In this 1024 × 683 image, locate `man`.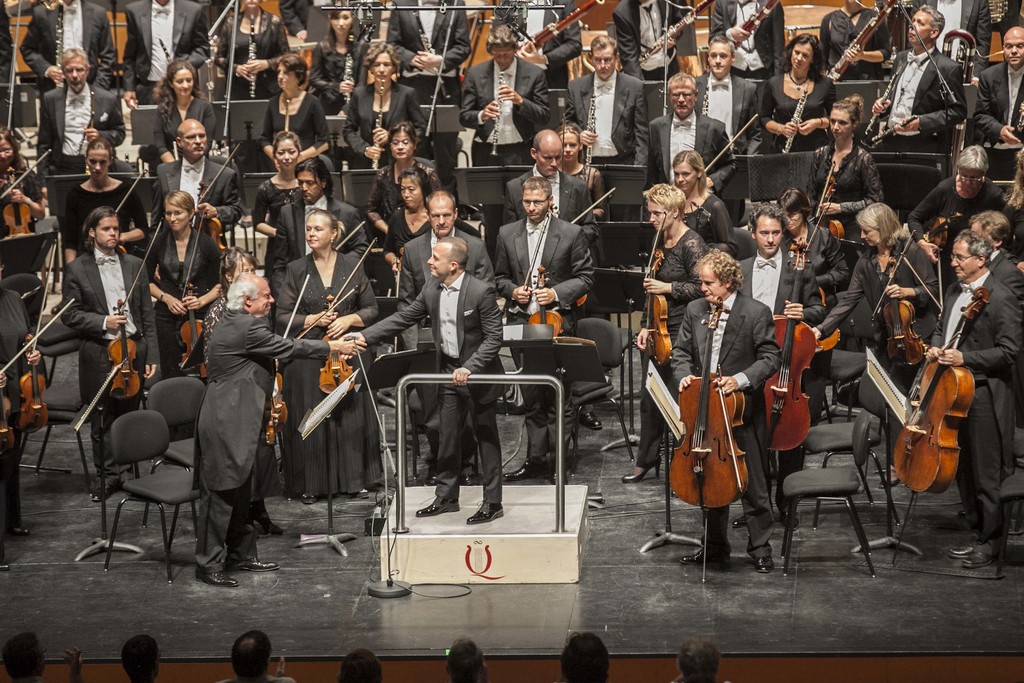
Bounding box: region(920, 226, 1023, 567).
